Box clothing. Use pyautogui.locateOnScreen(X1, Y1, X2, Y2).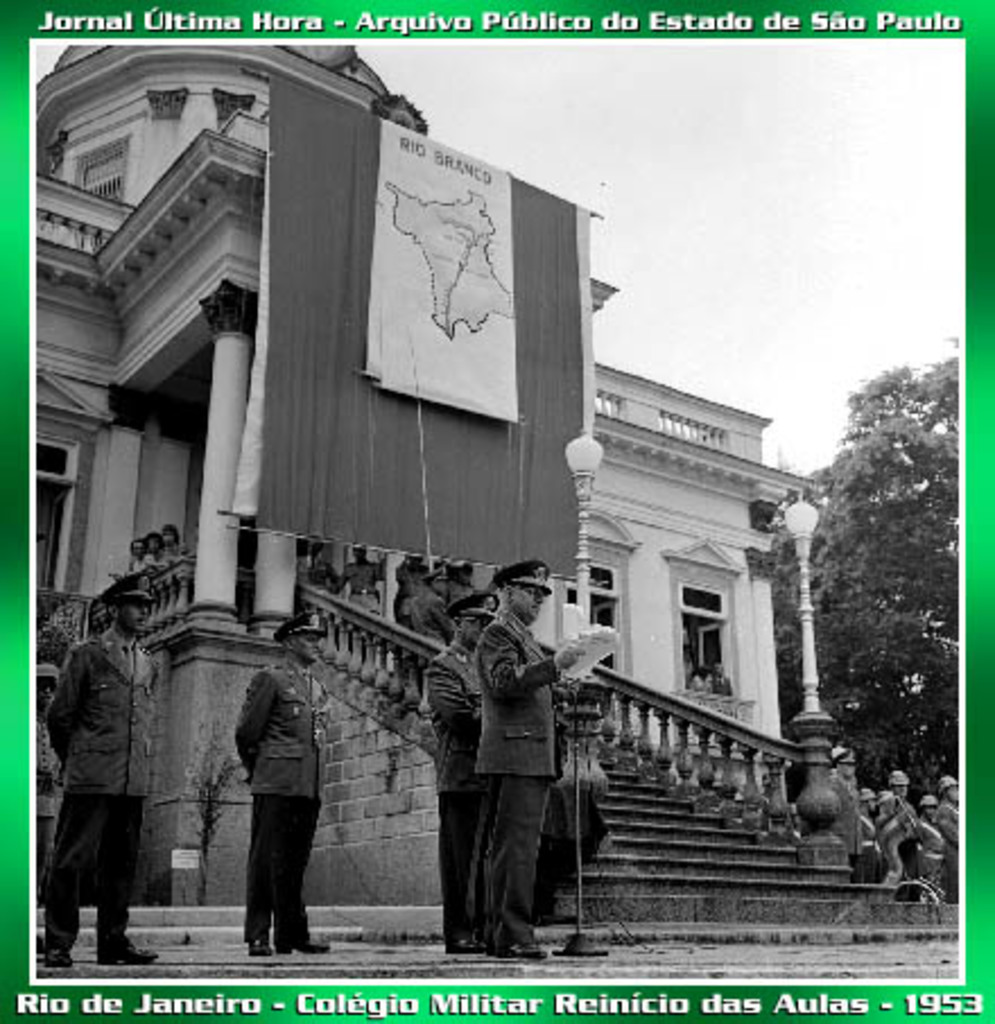
pyautogui.locateOnScreen(393, 558, 430, 624).
